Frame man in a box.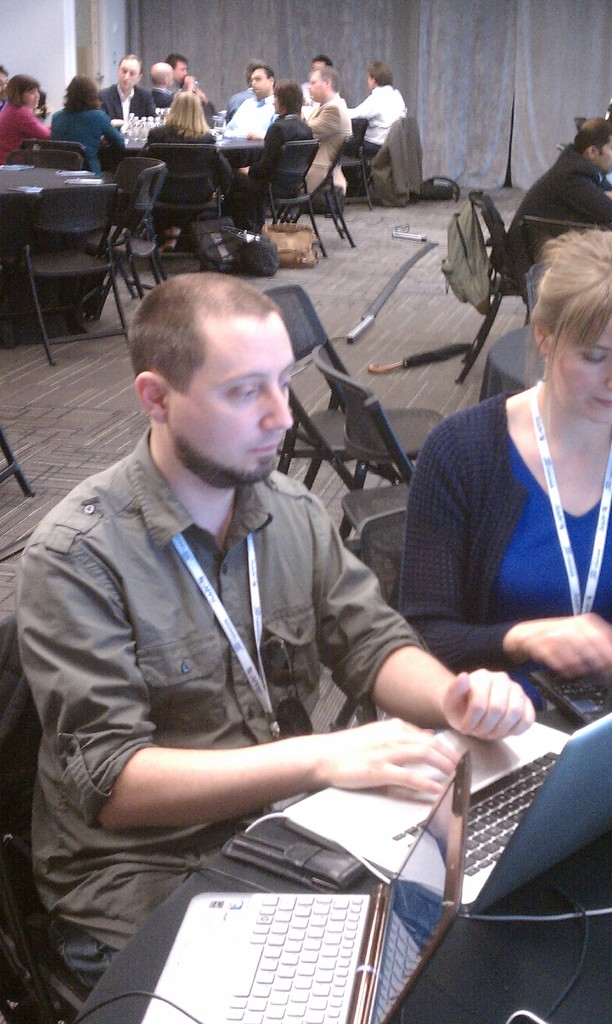
(151, 62, 177, 100).
